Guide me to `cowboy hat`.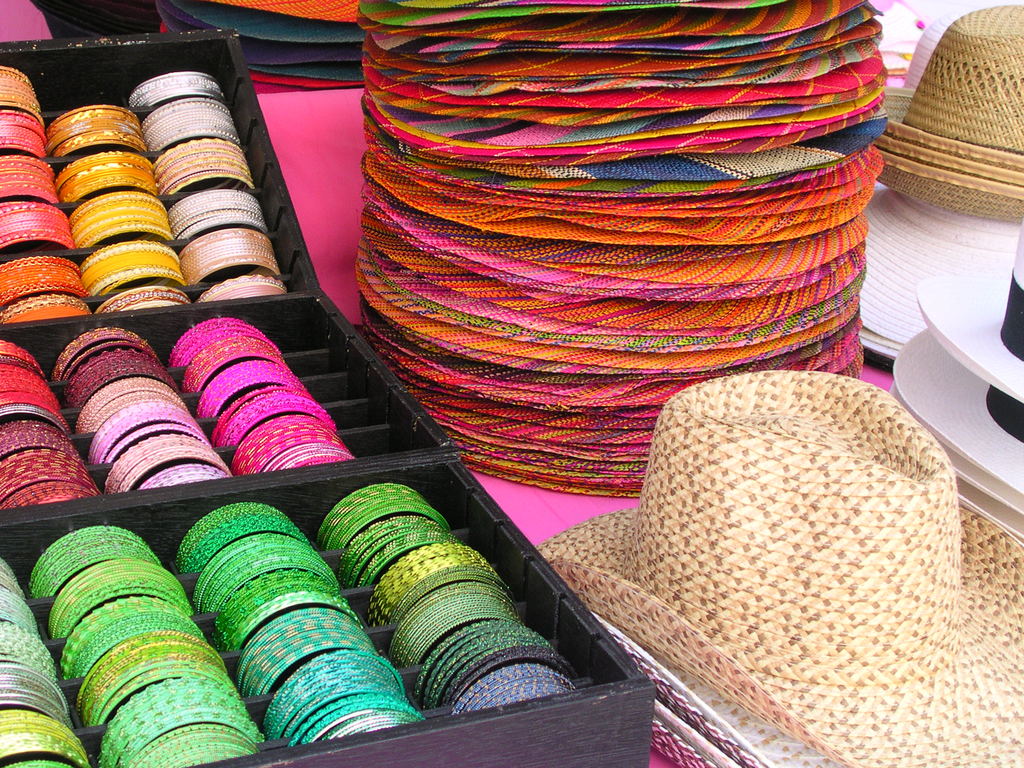
Guidance: bbox=(889, 385, 1023, 522).
